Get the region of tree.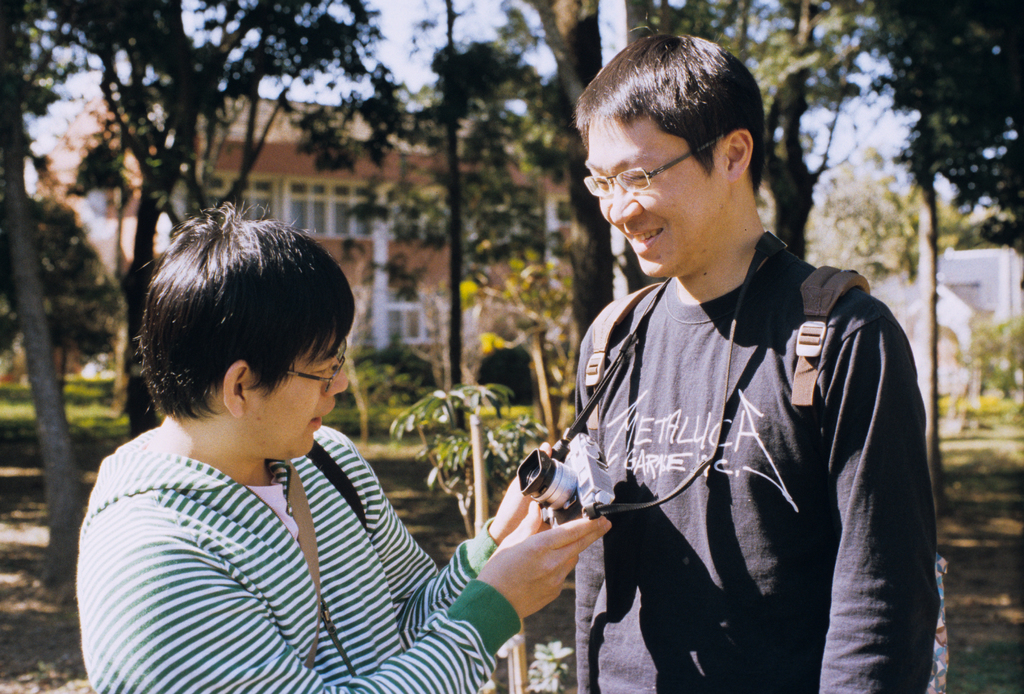
(x1=55, y1=0, x2=420, y2=456).
